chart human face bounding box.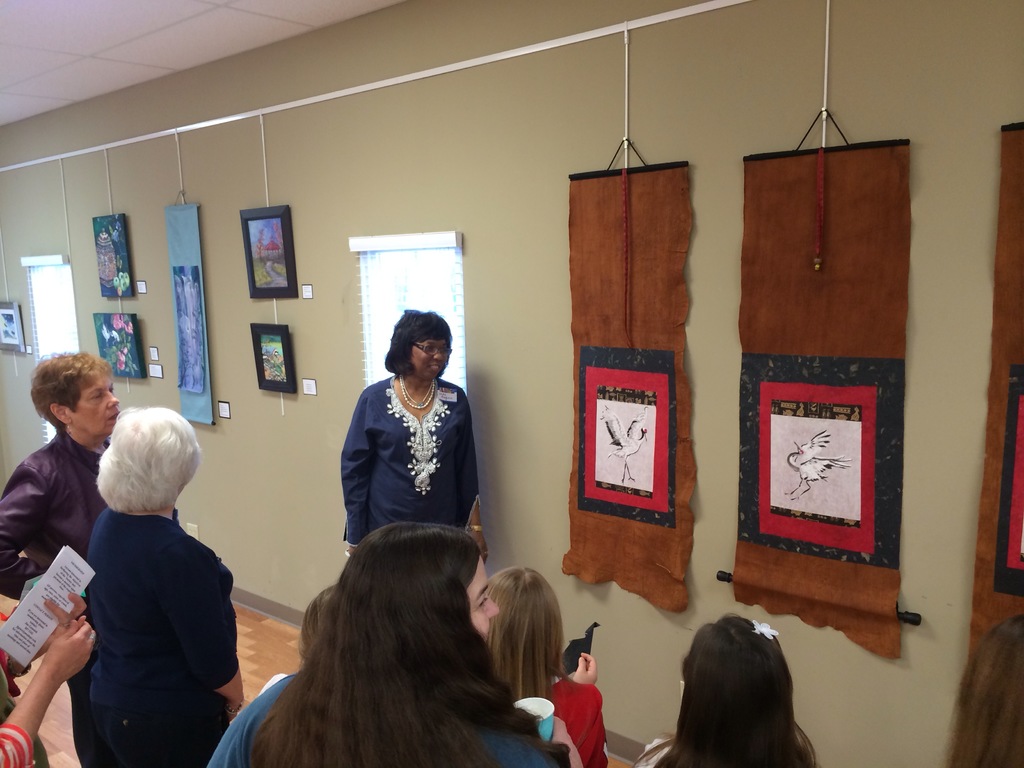
Charted: {"x1": 70, "y1": 371, "x2": 118, "y2": 436}.
